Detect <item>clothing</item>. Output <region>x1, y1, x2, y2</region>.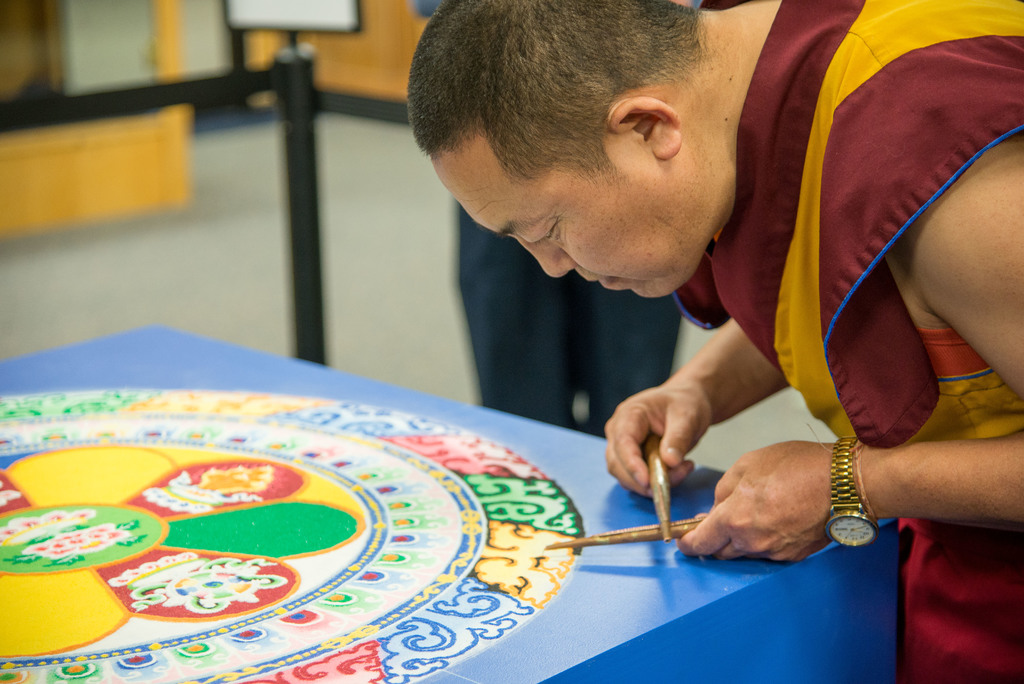
<region>455, 195, 686, 440</region>.
